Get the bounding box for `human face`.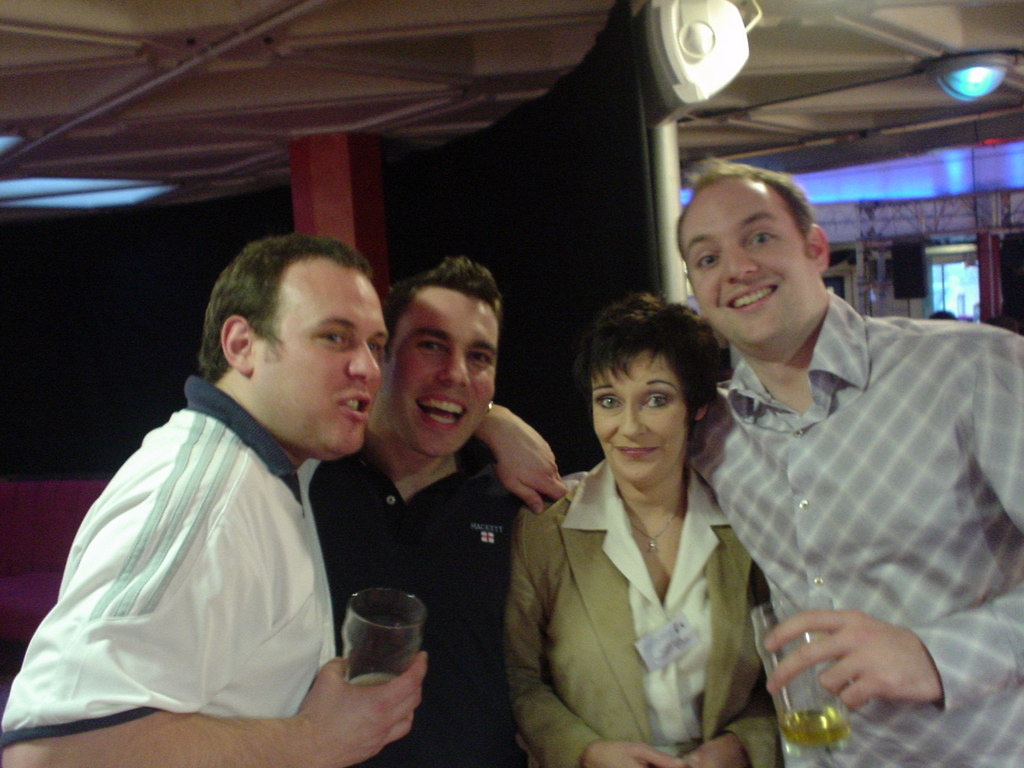
crop(591, 348, 689, 483).
